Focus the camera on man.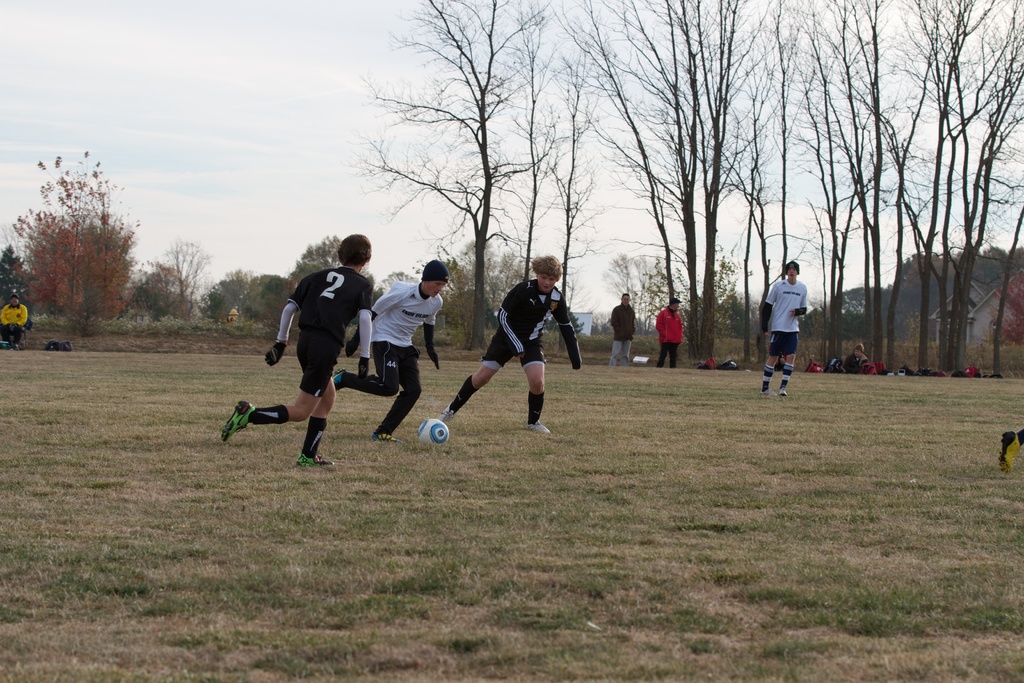
Focus region: select_region(433, 252, 580, 434).
